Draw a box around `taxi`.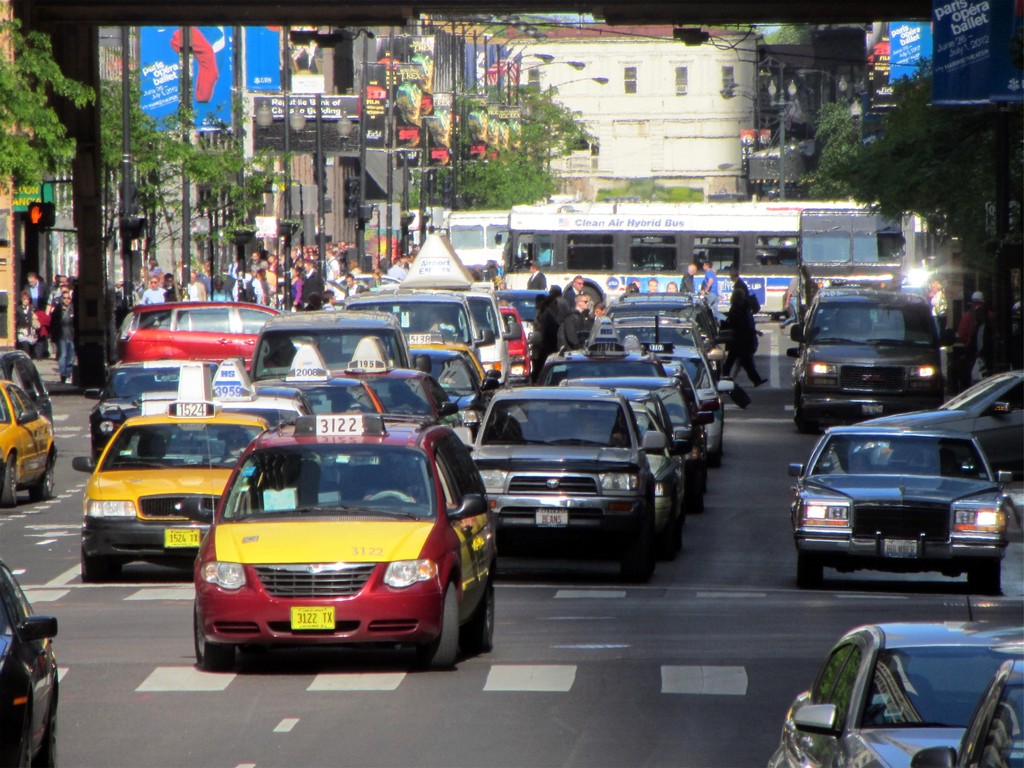
bbox(68, 400, 268, 581).
